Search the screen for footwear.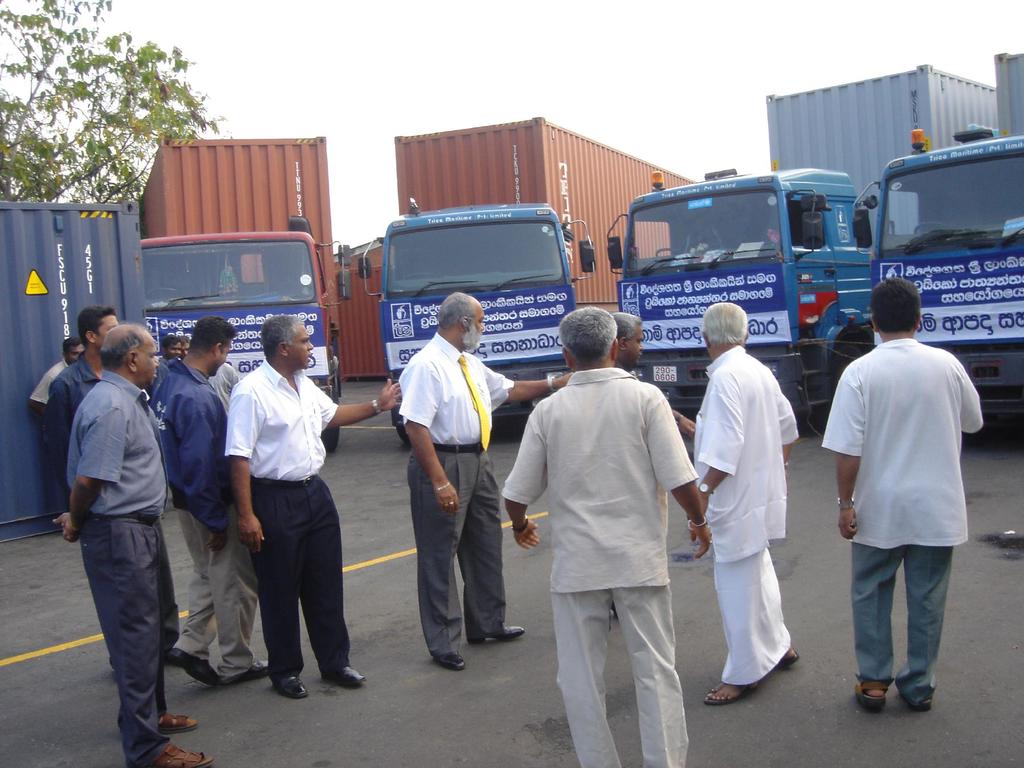
Found at 242 659 270 687.
